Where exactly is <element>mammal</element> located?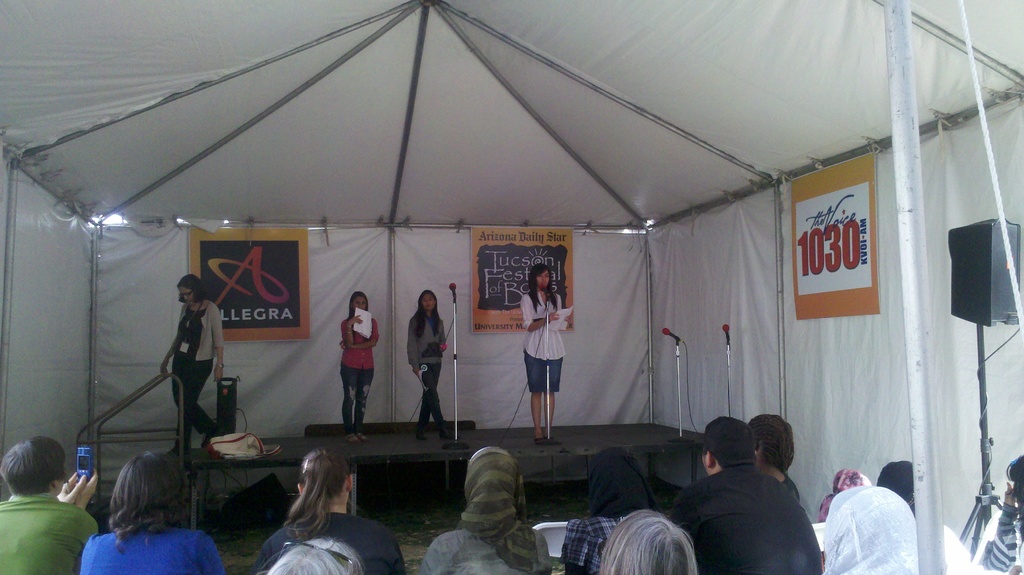
Its bounding box is 746:416:798:505.
